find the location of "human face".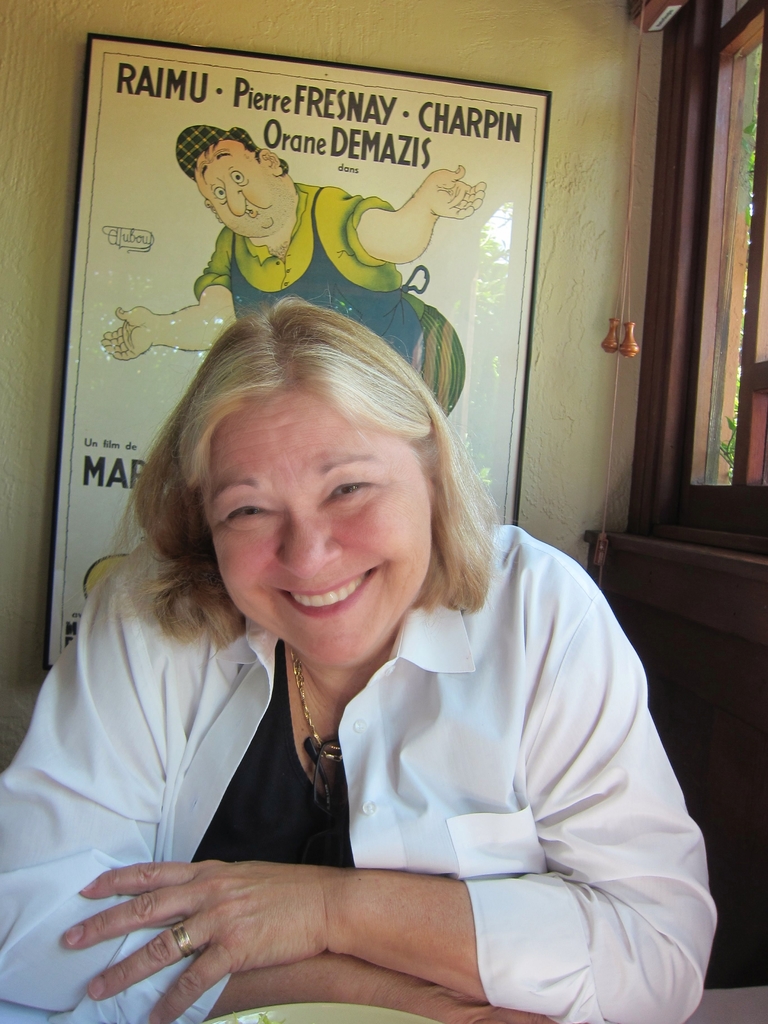
Location: {"left": 202, "top": 384, "right": 429, "bottom": 666}.
